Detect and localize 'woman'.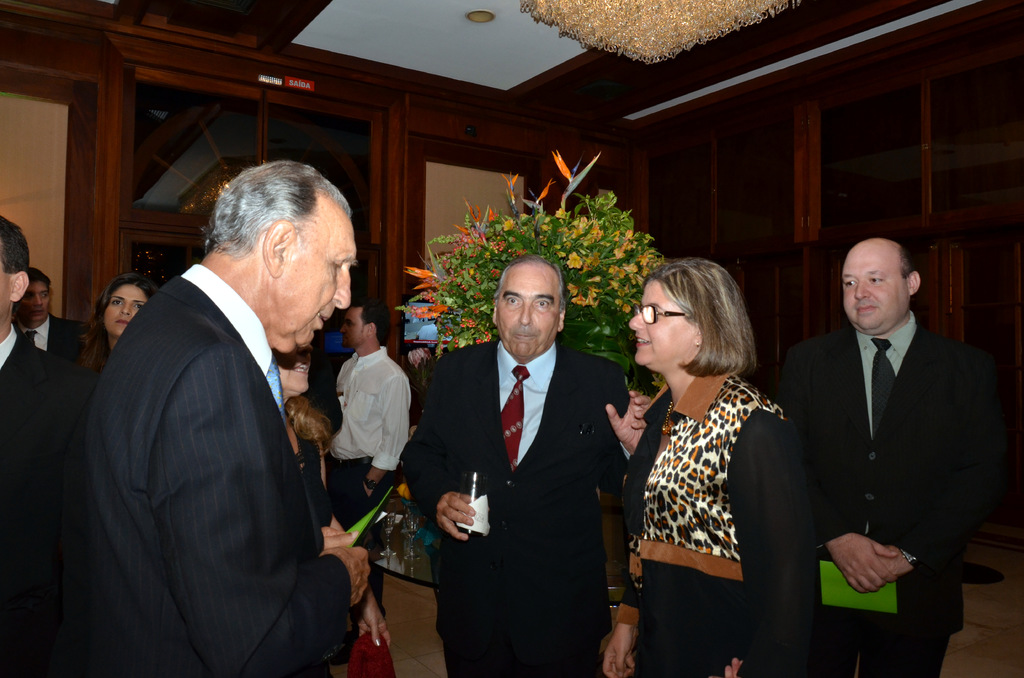
Localized at (77,269,160,385).
